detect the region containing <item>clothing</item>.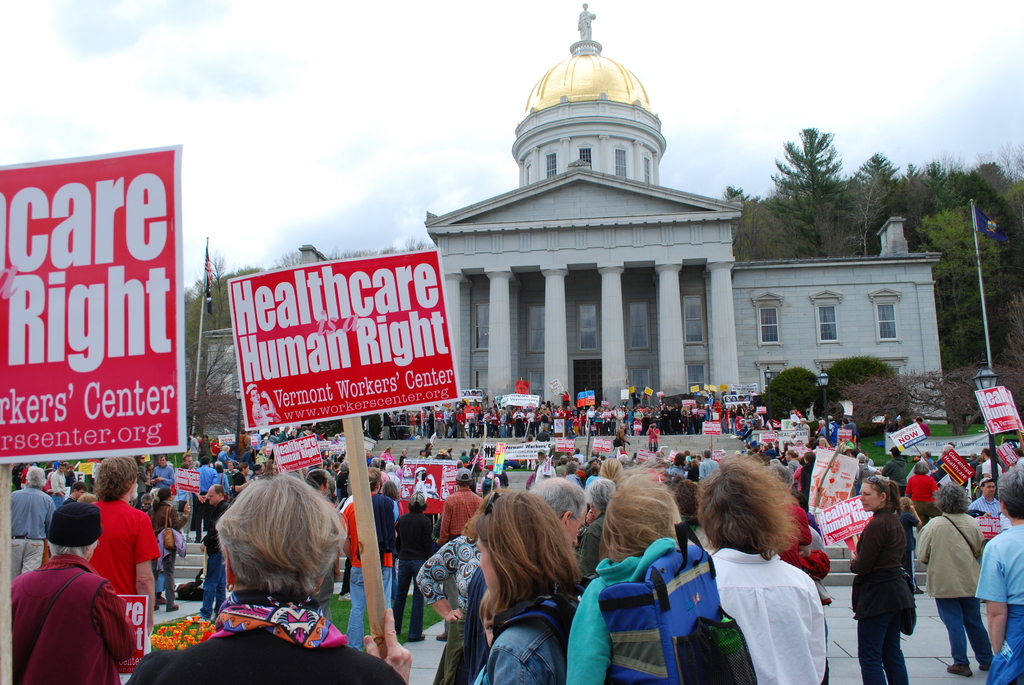
region(887, 449, 906, 494).
